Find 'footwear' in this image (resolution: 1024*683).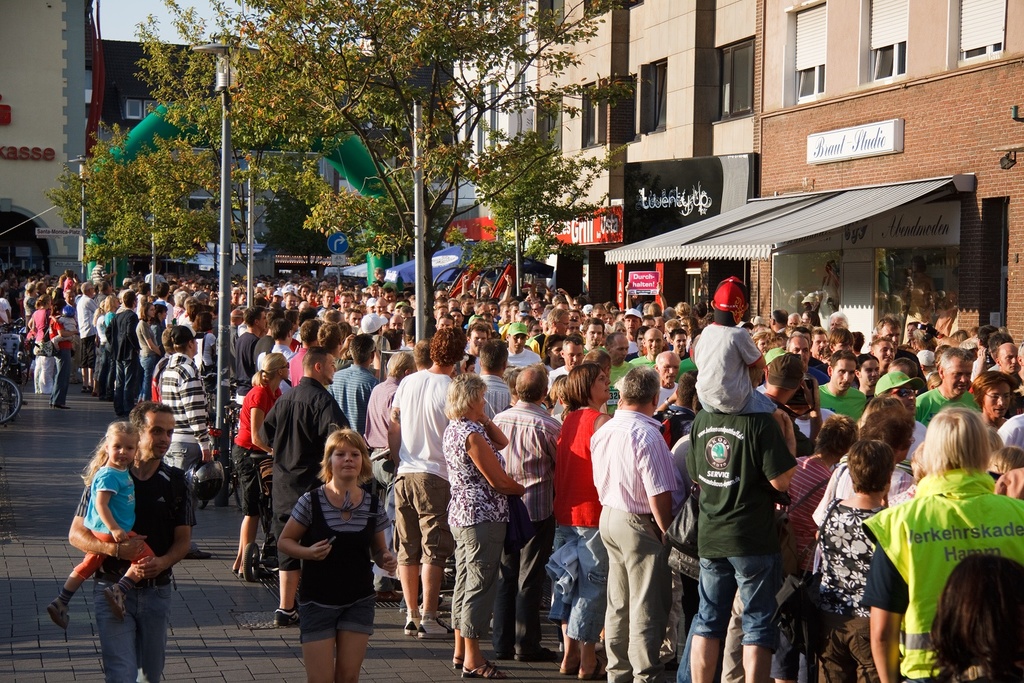
locate(404, 615, 417, 636).
